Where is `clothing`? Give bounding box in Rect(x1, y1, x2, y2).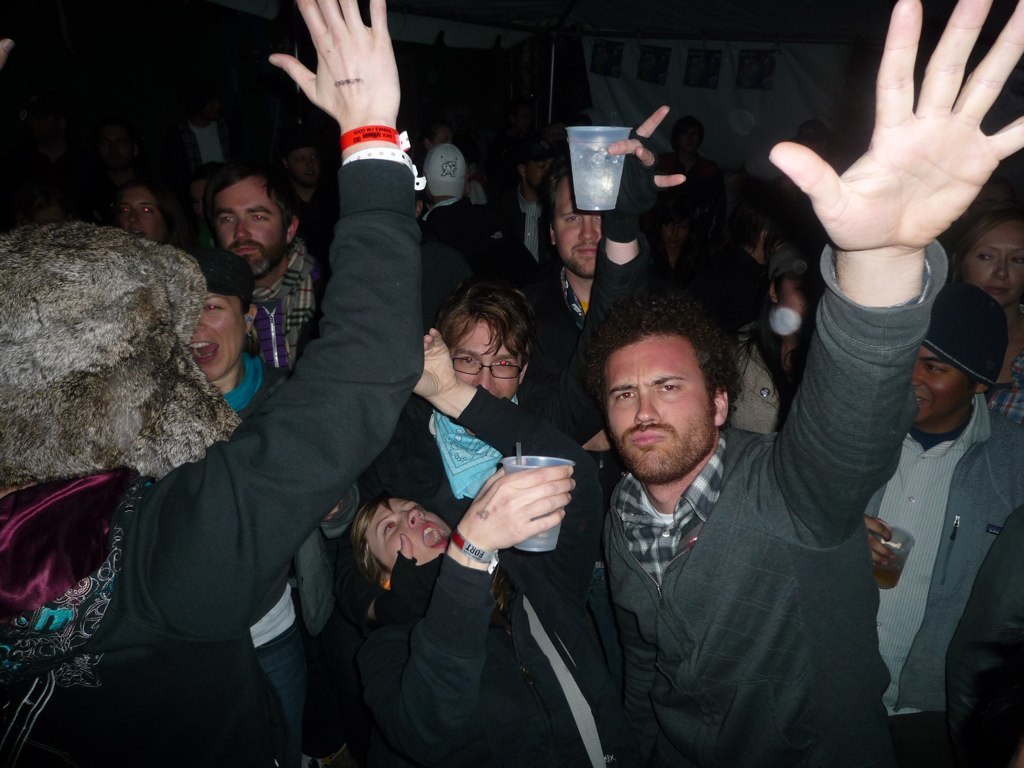
Rect(238, 244, 321, 412).
